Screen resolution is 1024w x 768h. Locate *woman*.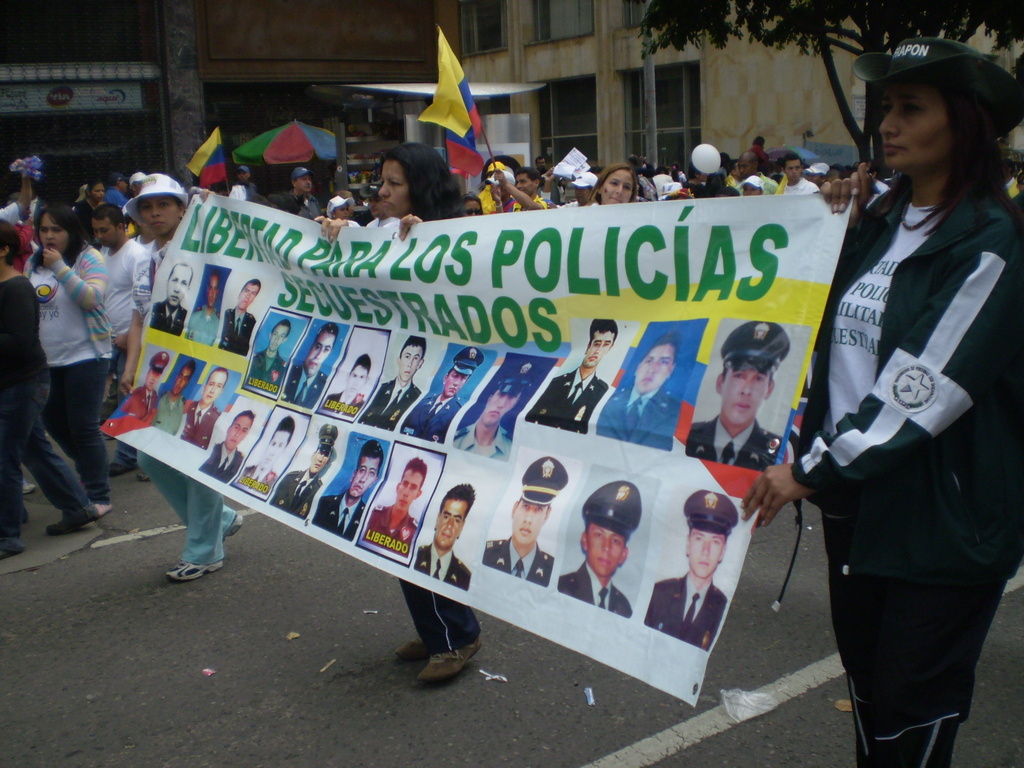
bbox(0, 218, 99, 562).
